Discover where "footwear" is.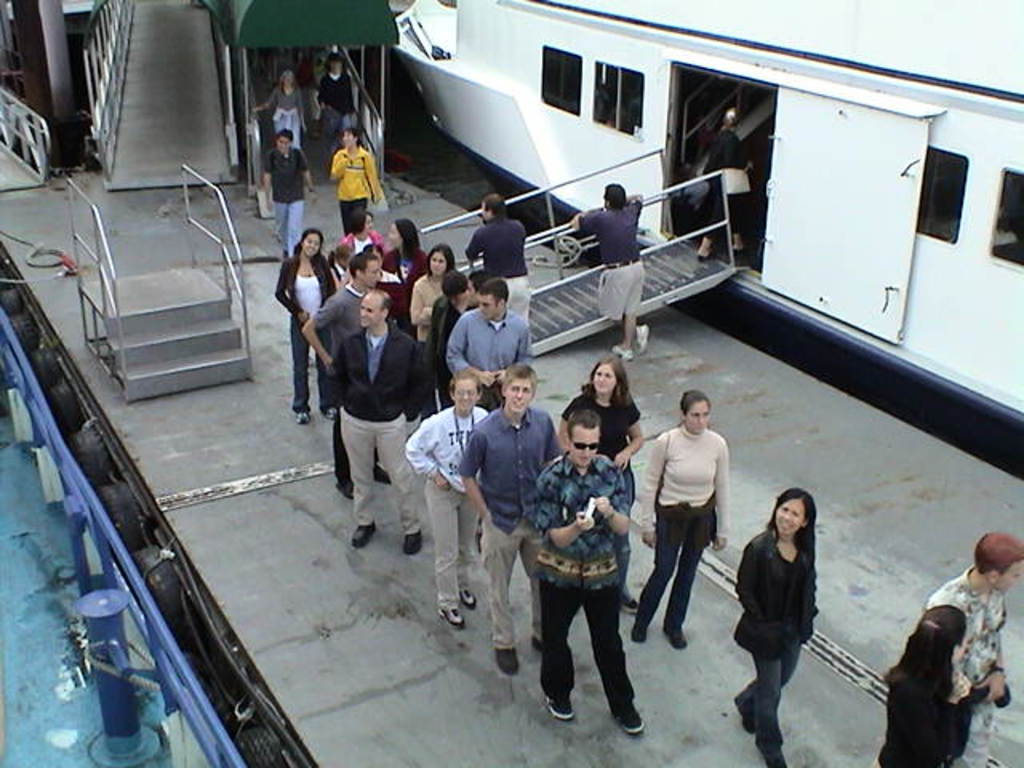
Discovered at bbox=[763, 749, 789, 766].
